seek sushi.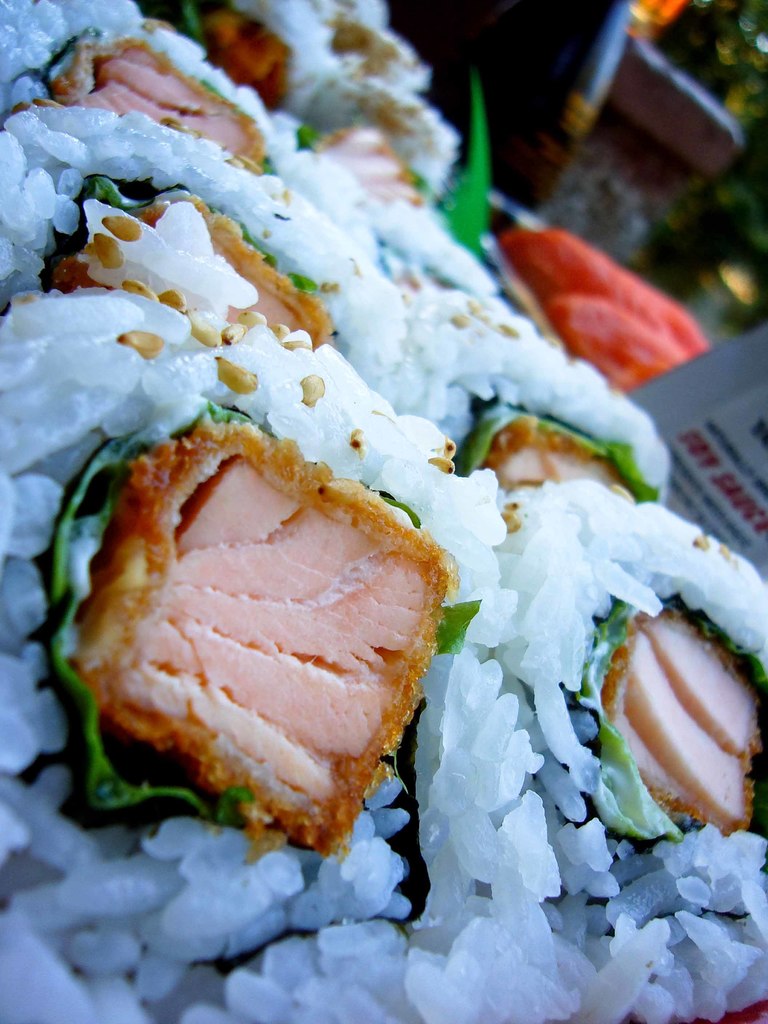
[x1=588, y1=595, x2=767, y2=838].
